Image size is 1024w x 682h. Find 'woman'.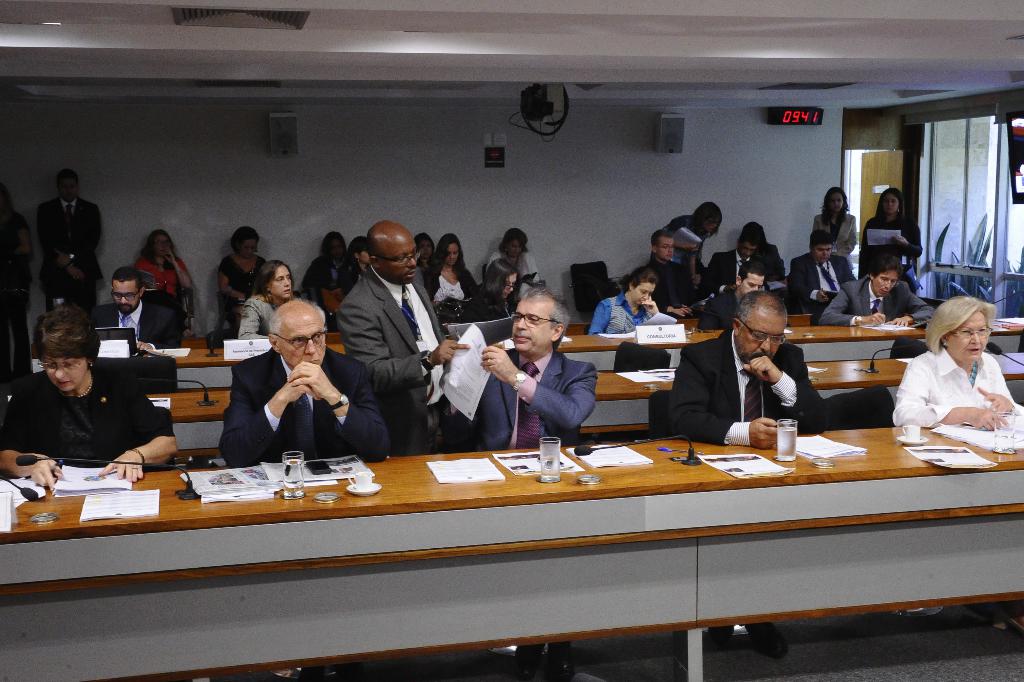
(left=330, top=235, right=374, bottom=296).
